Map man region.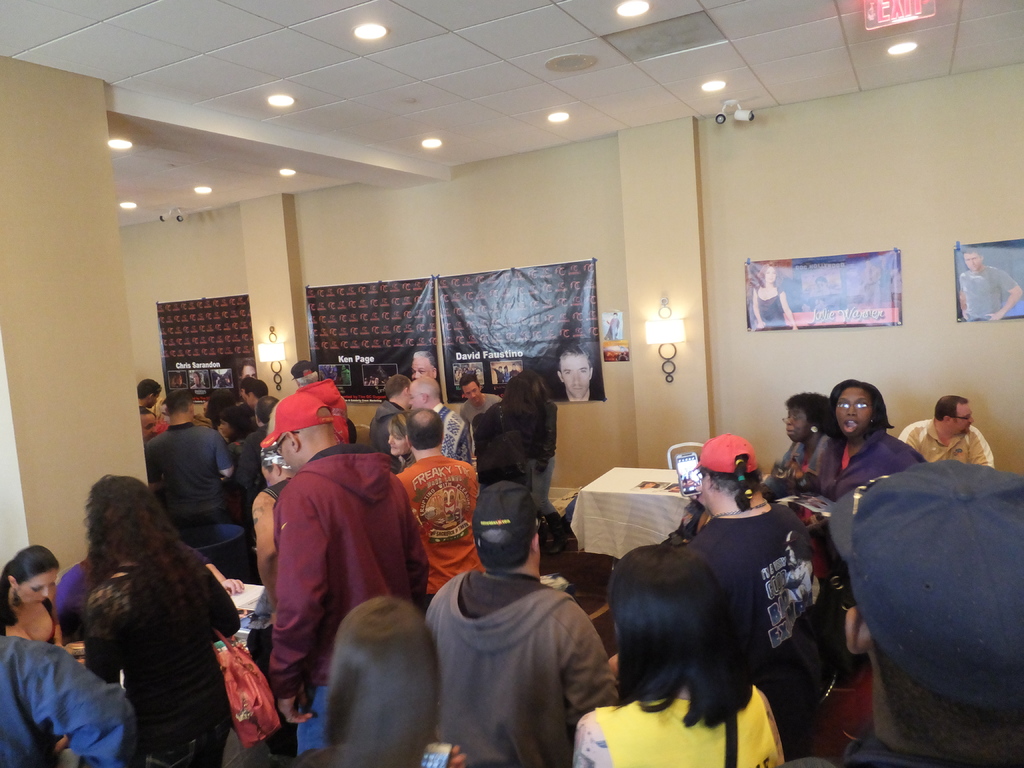
Mapped to 896 393 995 468.
